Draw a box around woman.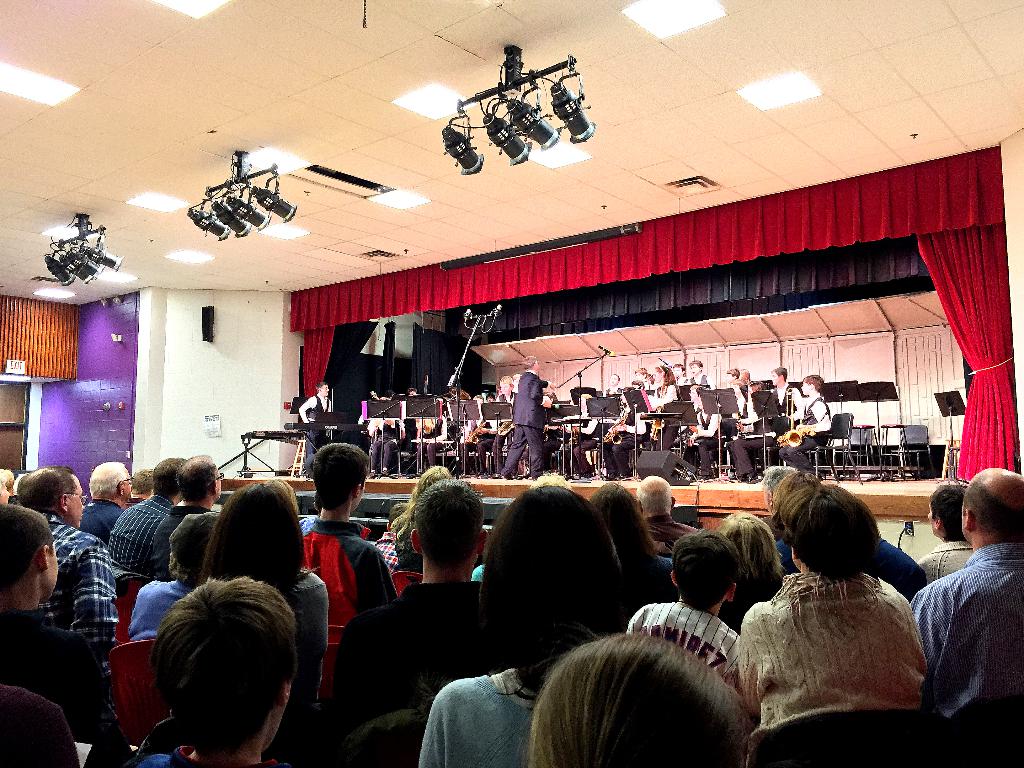
417, 483, 629, 767.
